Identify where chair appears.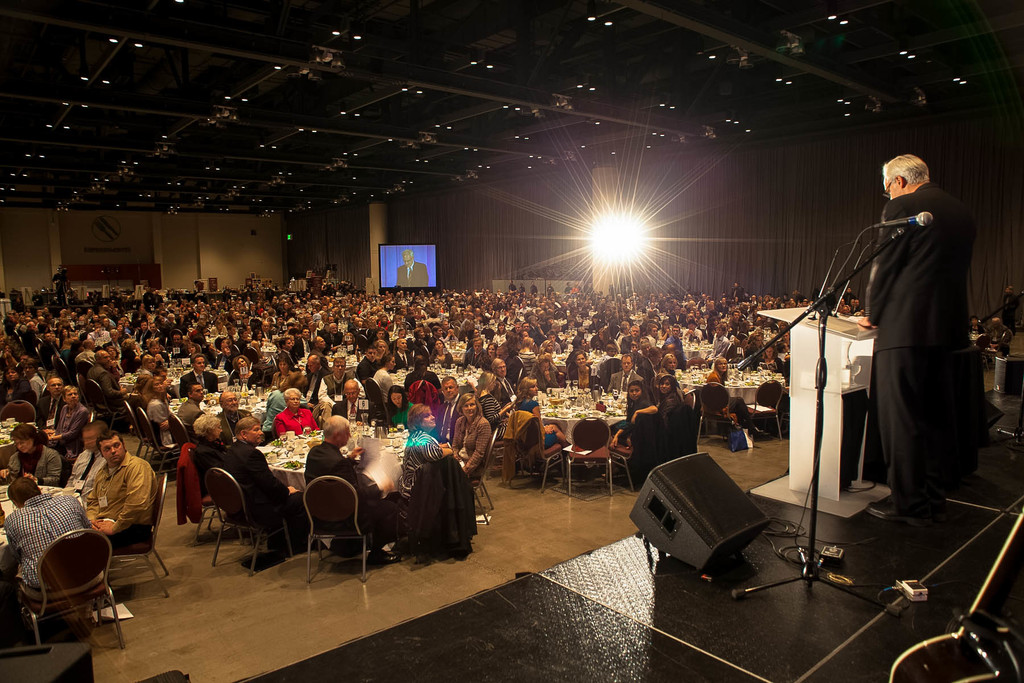
Appears at <box>514,353,524,367</box>.
